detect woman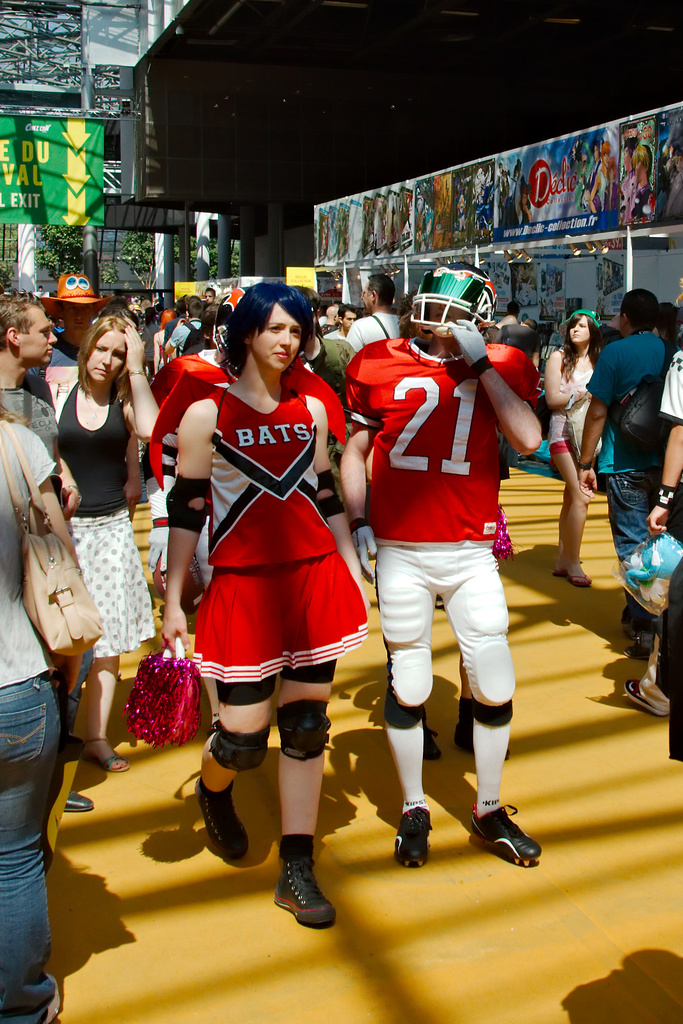
locate(38, 312, 170, 781)
